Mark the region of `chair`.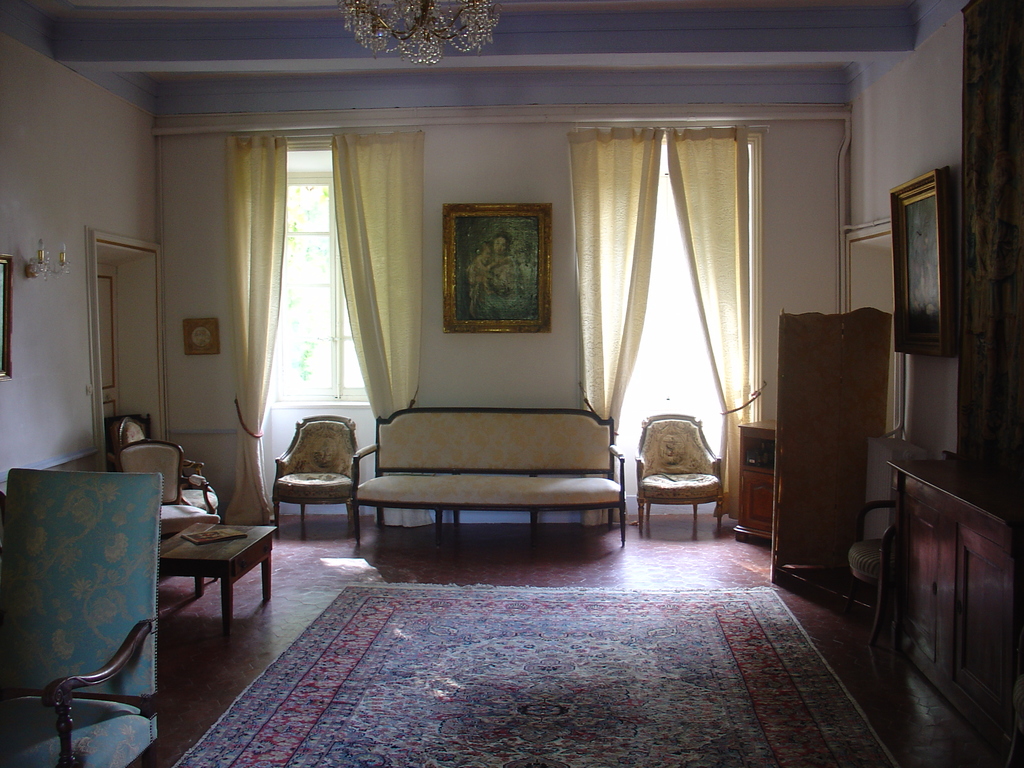
Region: select_region(106, 414, 219, 509).
